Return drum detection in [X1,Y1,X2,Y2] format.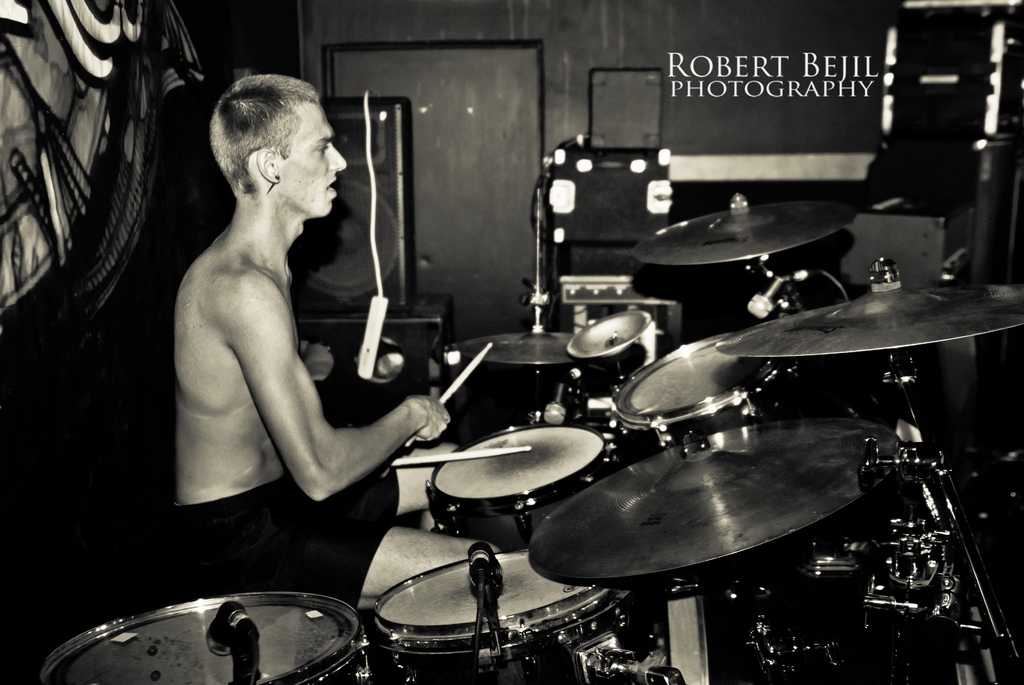
[40,587,370,684].
